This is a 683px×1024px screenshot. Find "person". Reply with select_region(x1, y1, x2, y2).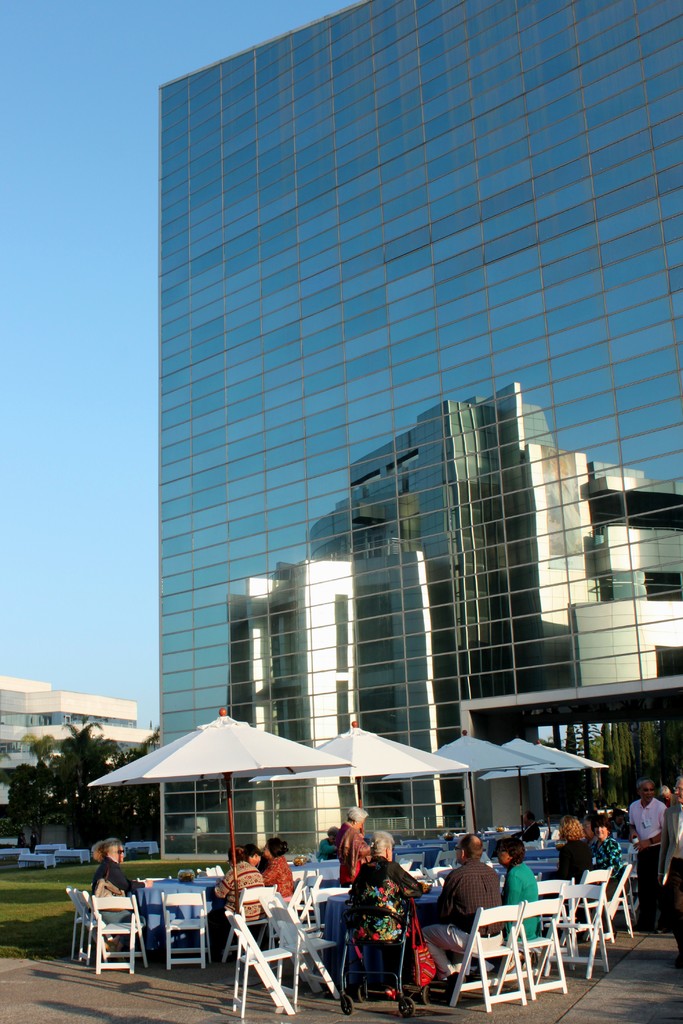
select_region(495, 835, 539, 941).
